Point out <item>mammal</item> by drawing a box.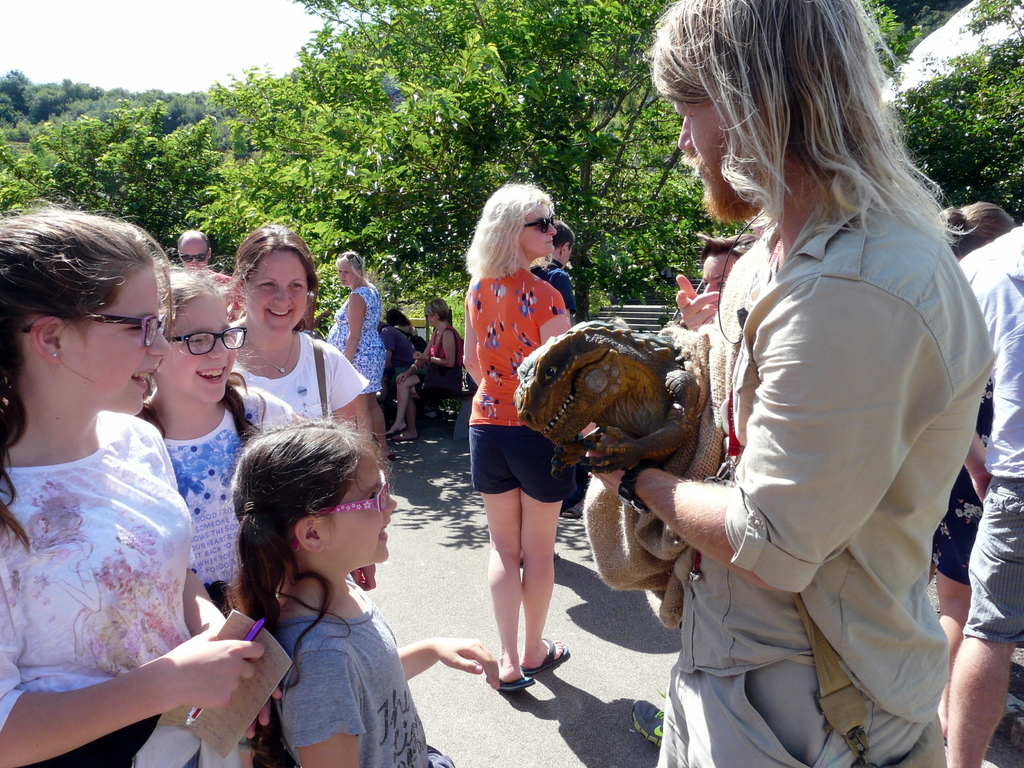
<bbox>173, 228, 239, 321</bbox>.
